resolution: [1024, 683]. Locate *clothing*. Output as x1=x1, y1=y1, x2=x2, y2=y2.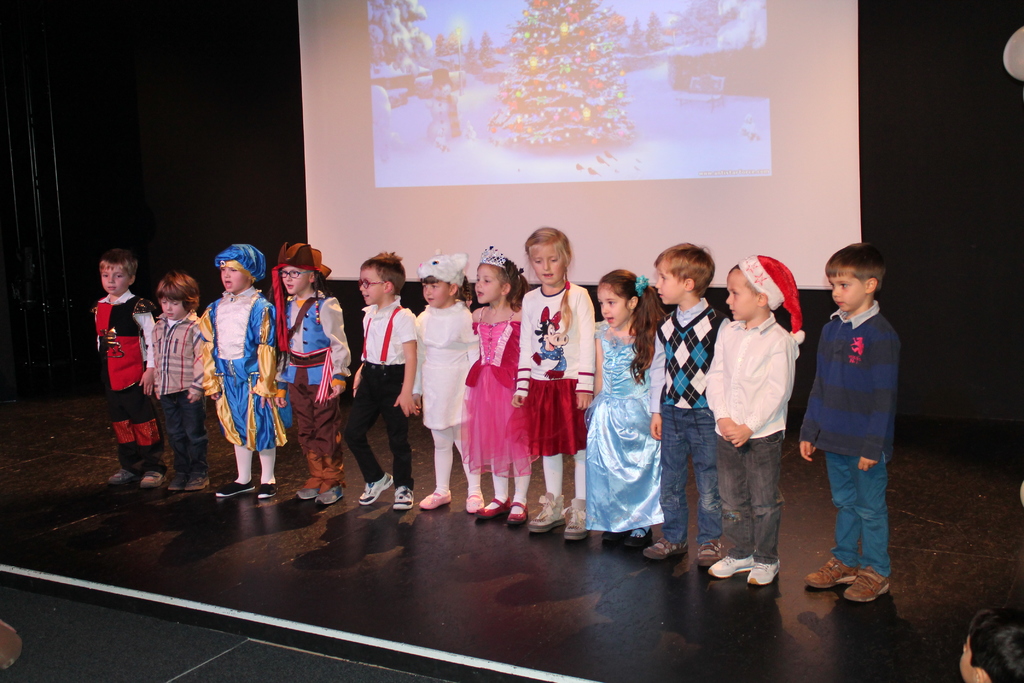
x1=147, y1=311, x2=205, y2=468.
